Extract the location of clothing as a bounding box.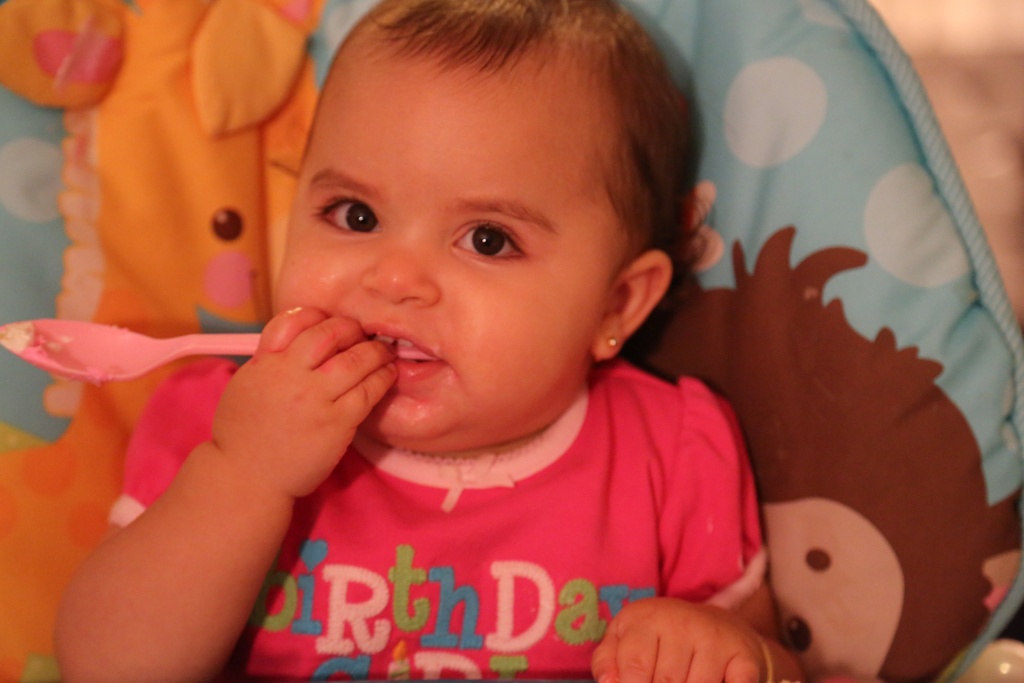
pyautogui.locateOnScreen(112, 318, 696, 630).
